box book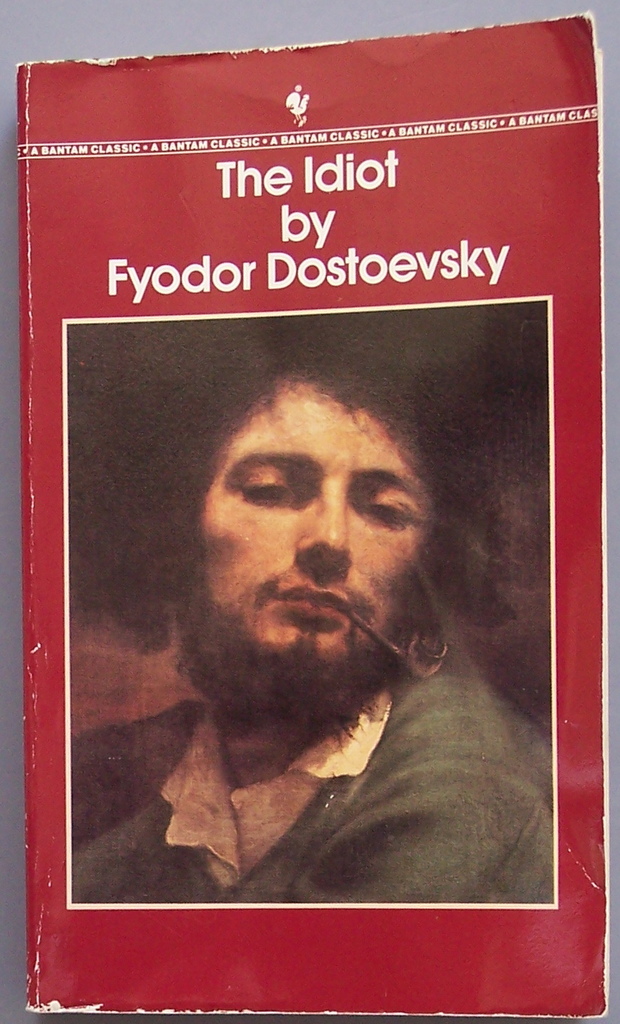
11/16/611/1010
